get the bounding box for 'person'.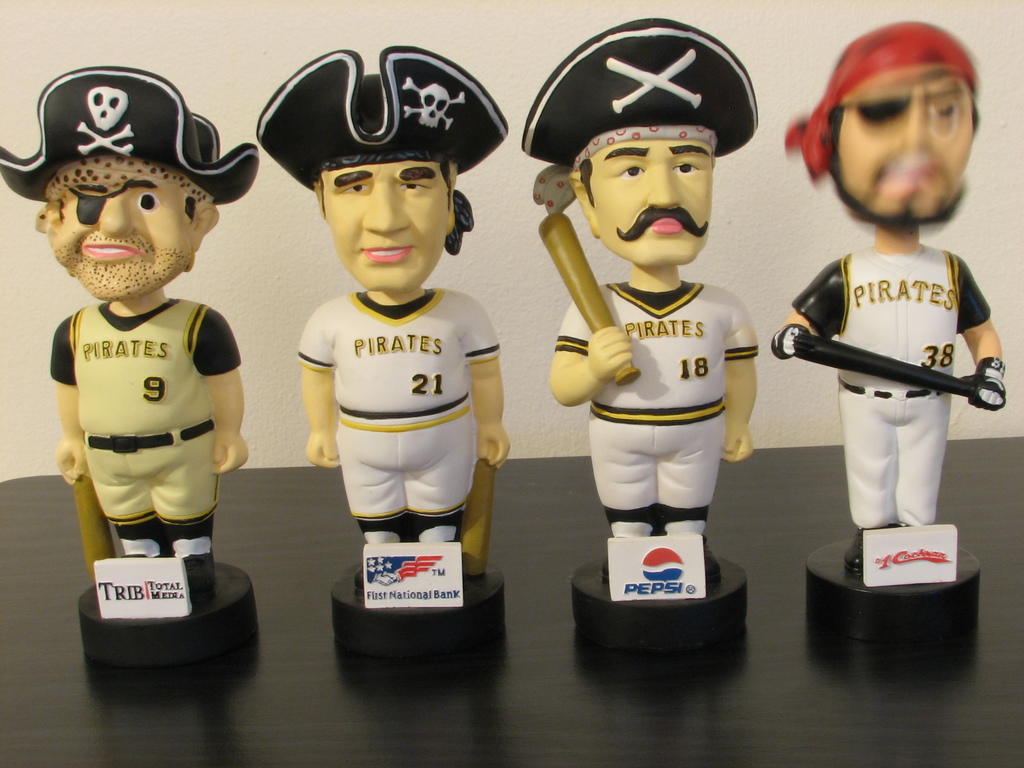
0:65:261:596.
